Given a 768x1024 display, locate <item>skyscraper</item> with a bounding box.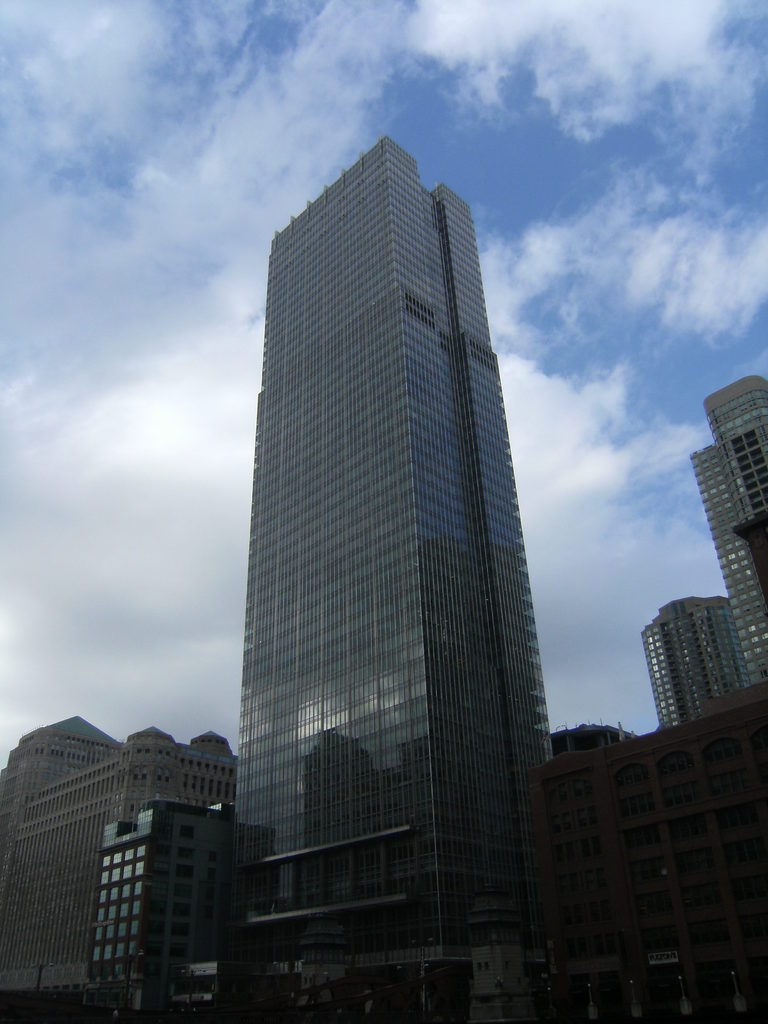
Located: detection(224, 125, 561, 1023).
